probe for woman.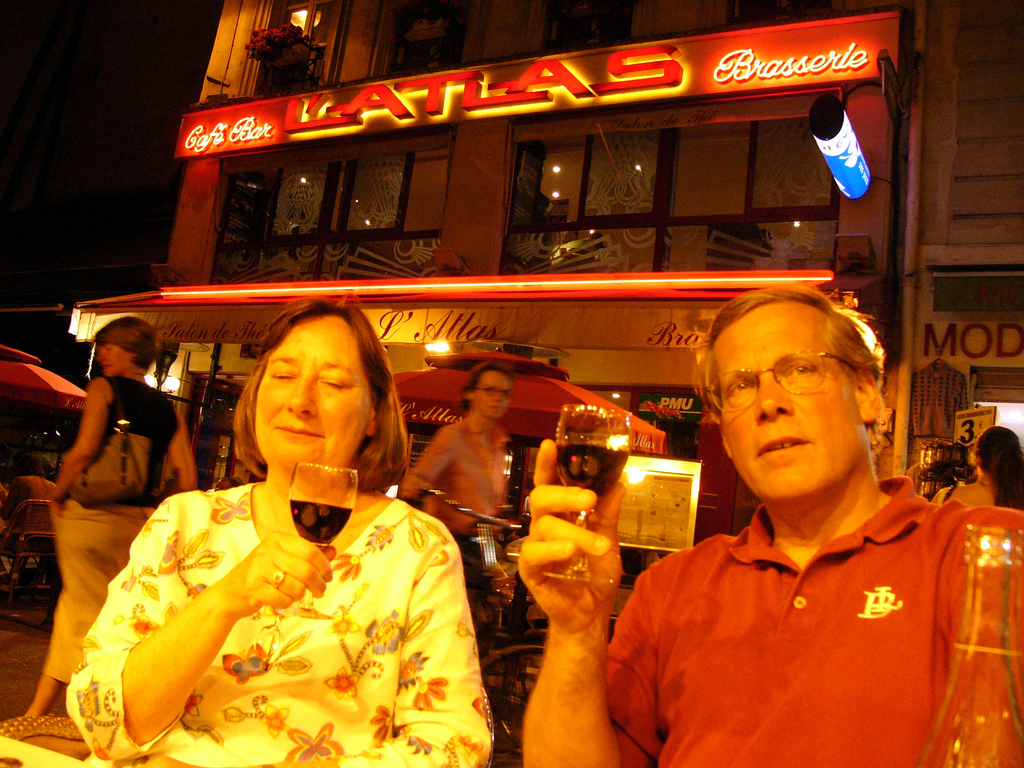
Probe result: {"x1": 19, "y1": 316, "x2": 195, "y2": 725}.
